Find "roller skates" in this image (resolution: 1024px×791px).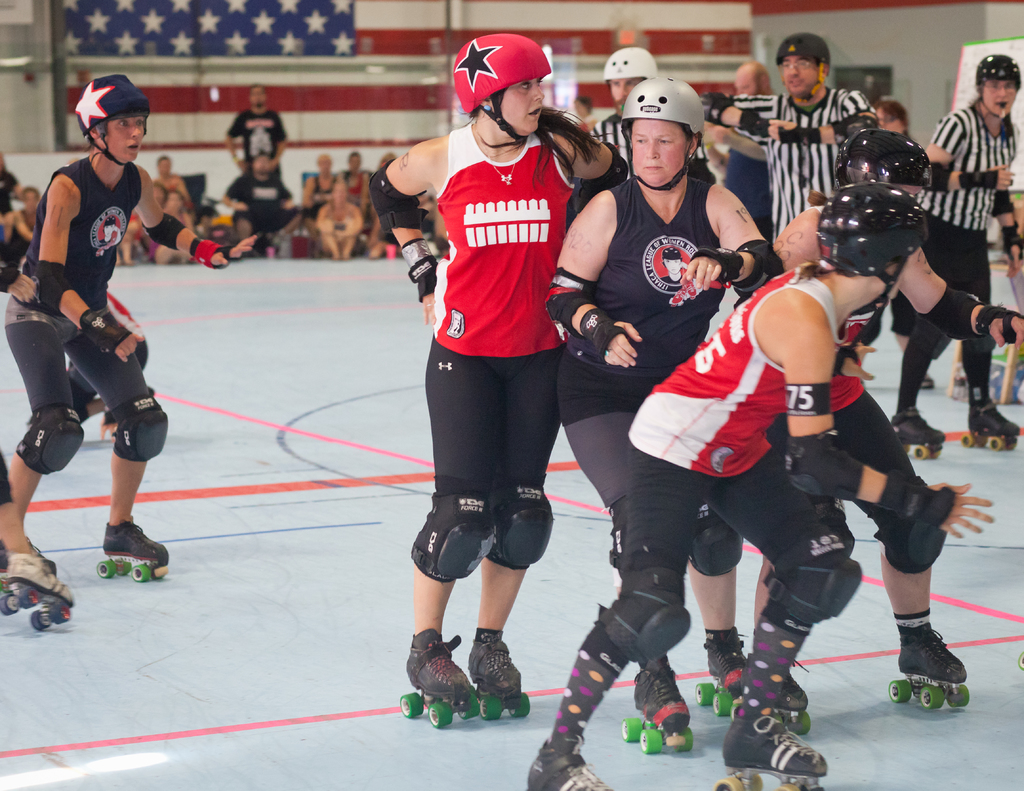
[0,544,55,602].
